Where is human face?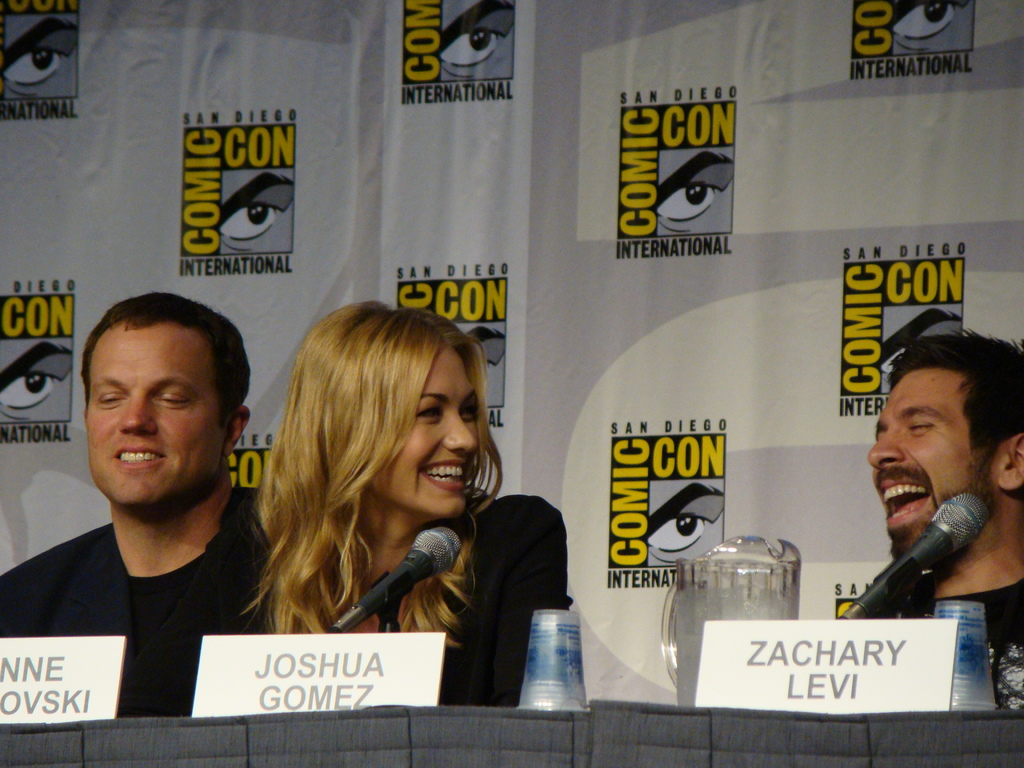
region(368, 344, 481, 511).
